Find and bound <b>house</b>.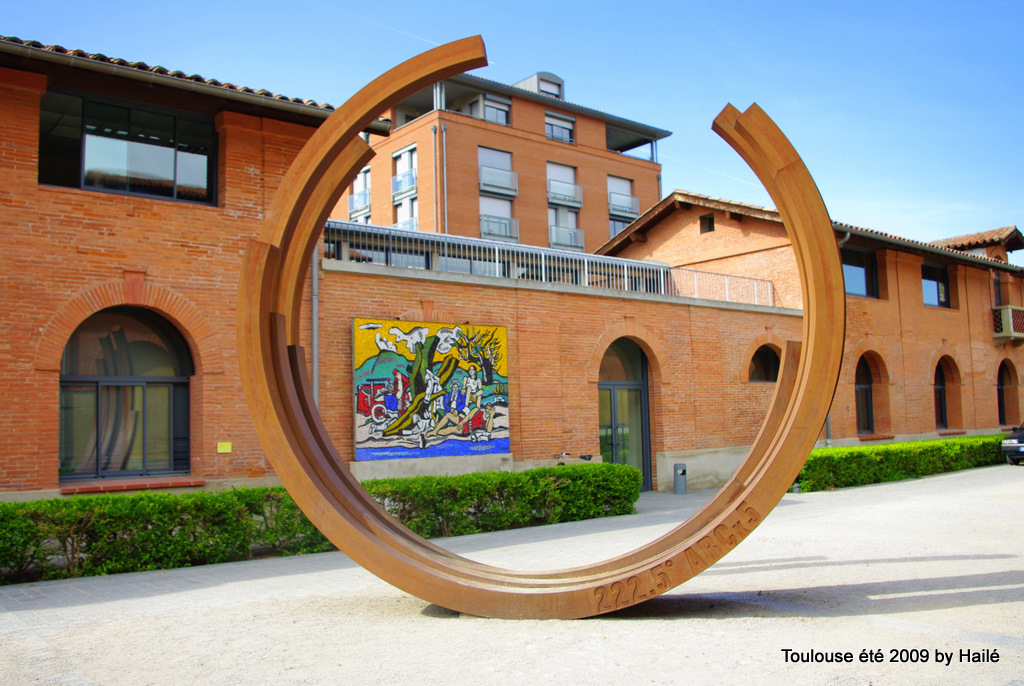
Bound: (312,217,813,513).
